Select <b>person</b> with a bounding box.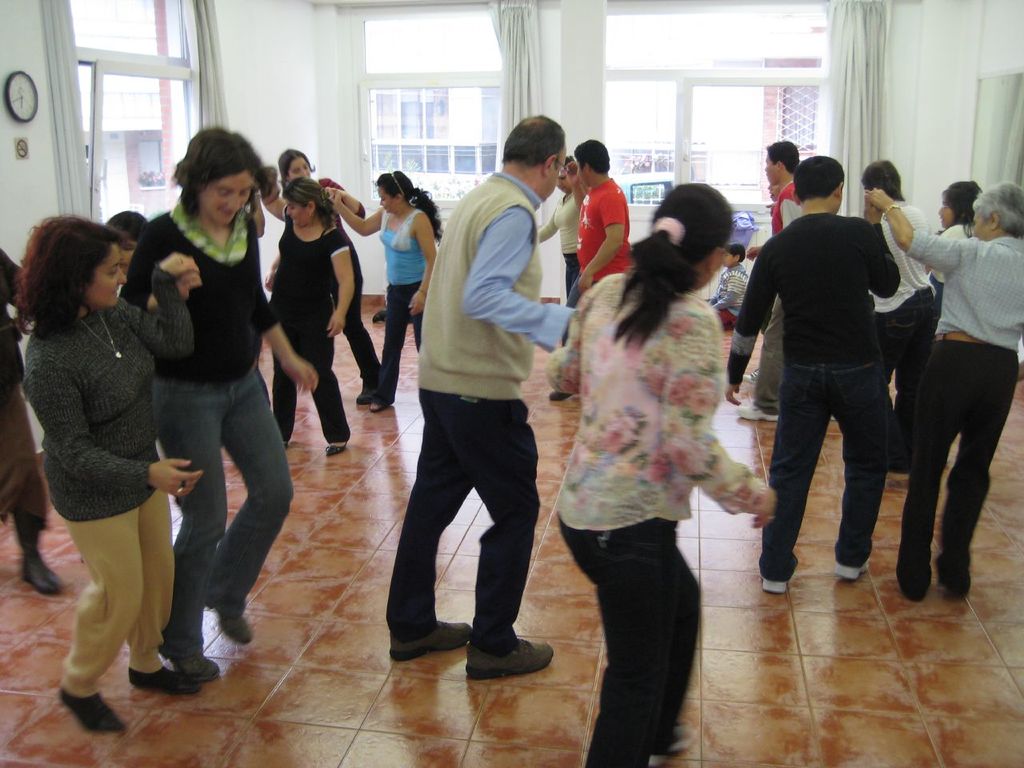
325/166/447/410.
